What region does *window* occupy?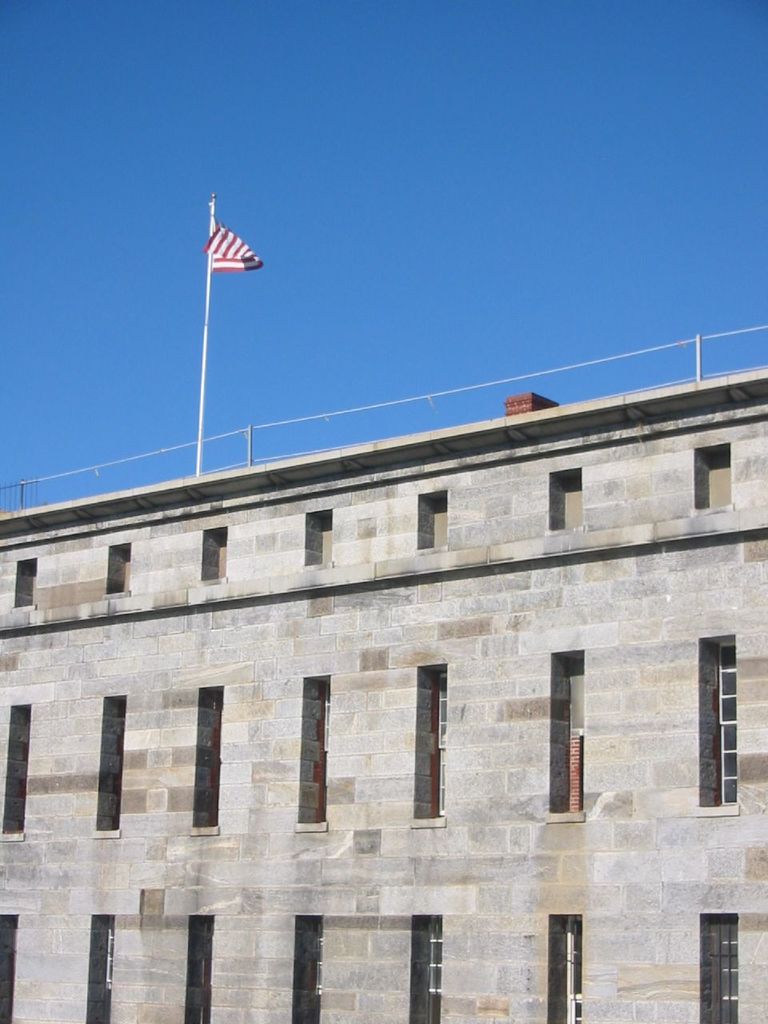
415:661:445:821.
